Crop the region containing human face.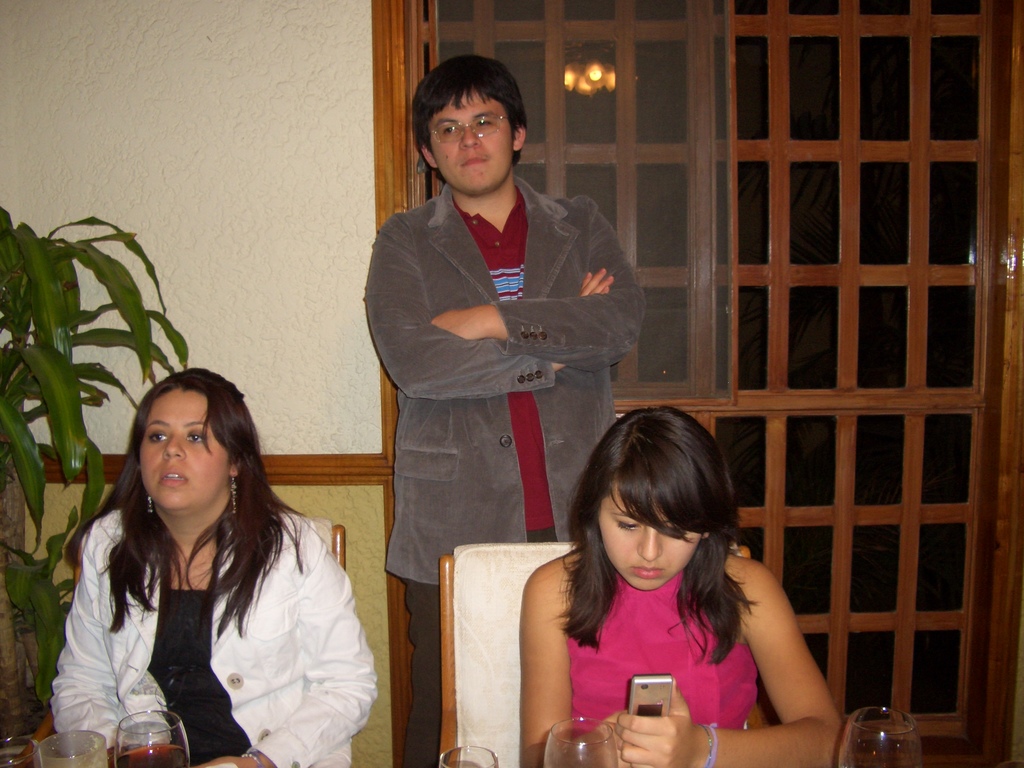
Crop region: <bbox>600, 484, 700, 593</bbox>.
